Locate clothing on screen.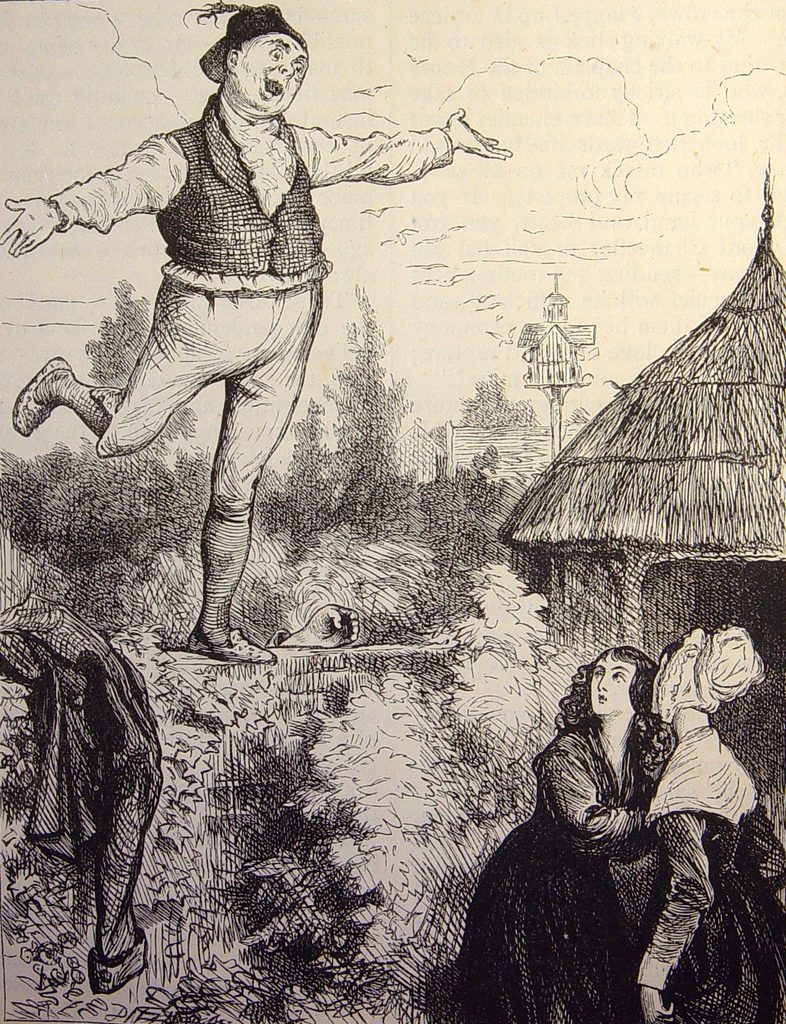
On screen at region(650, 729, 777, 1023).
